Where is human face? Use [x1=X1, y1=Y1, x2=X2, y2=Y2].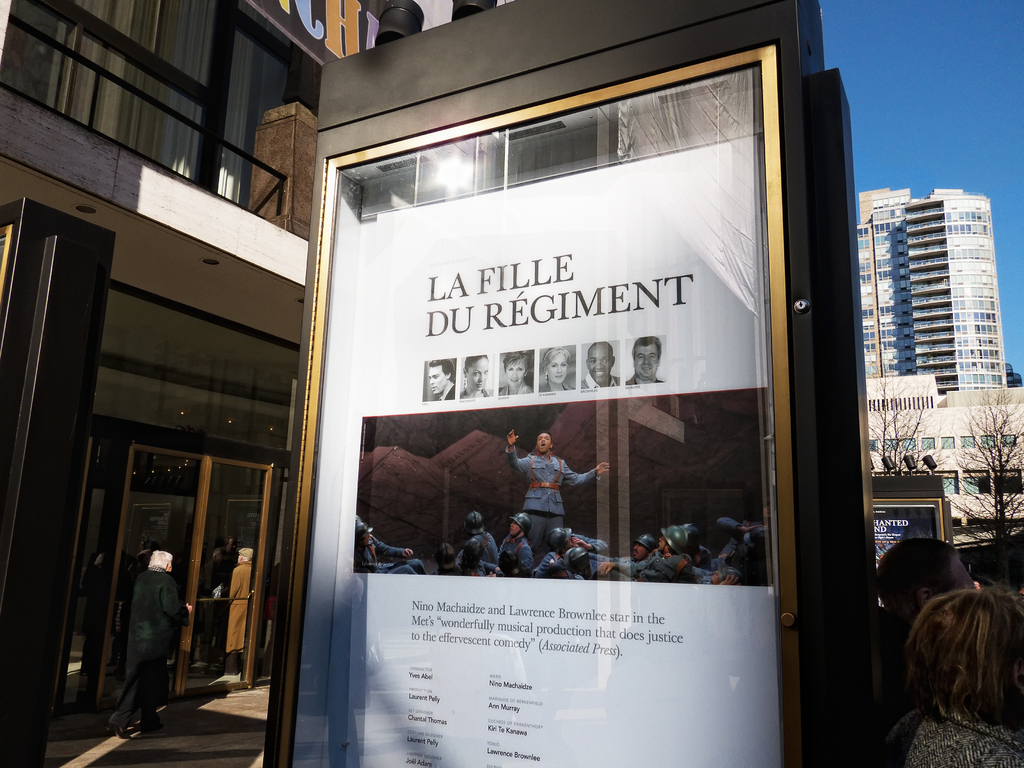
[x1=636, y1=543, x2=645, y2=557].
